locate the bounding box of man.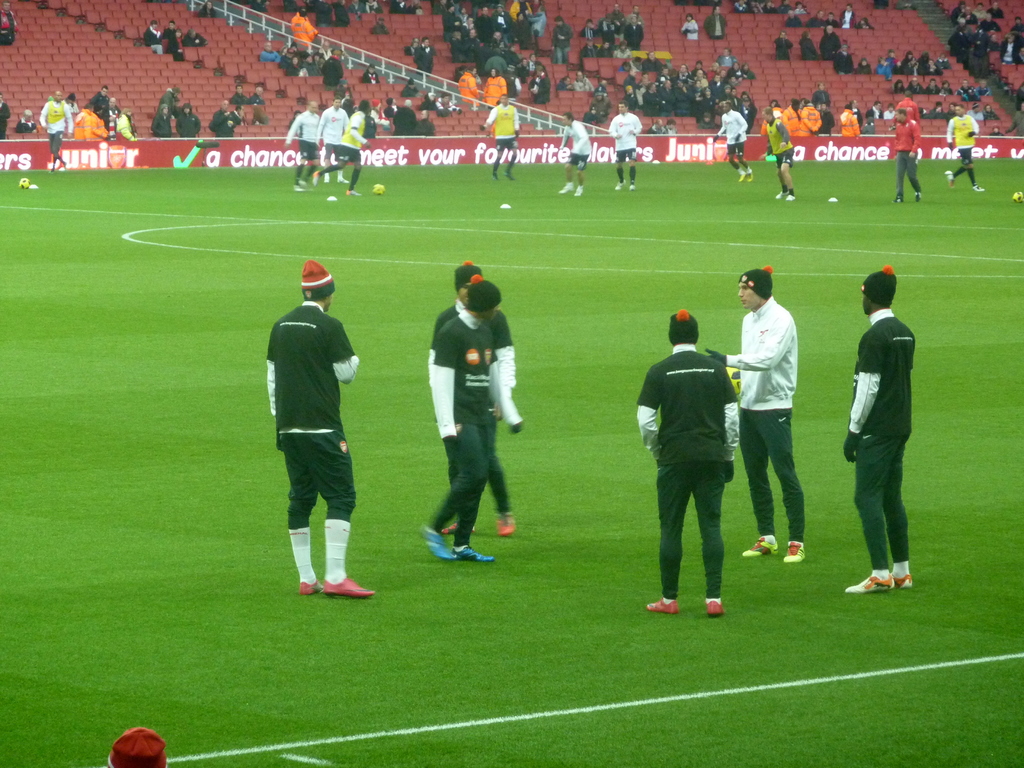
Bounding box: bbox=[412, 107, 437, 134].
